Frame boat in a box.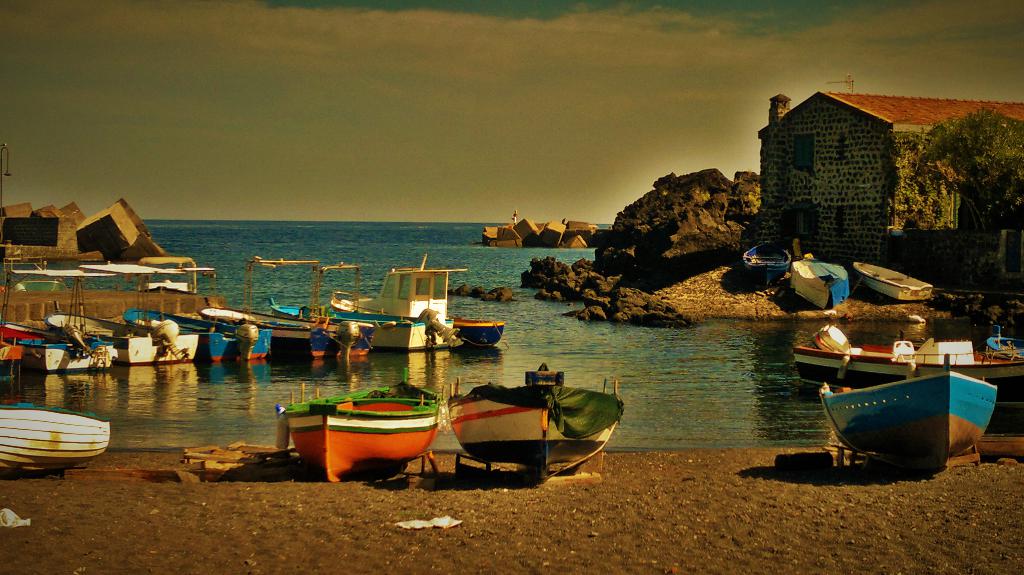
Rect(819, 350, 1004, 473).
